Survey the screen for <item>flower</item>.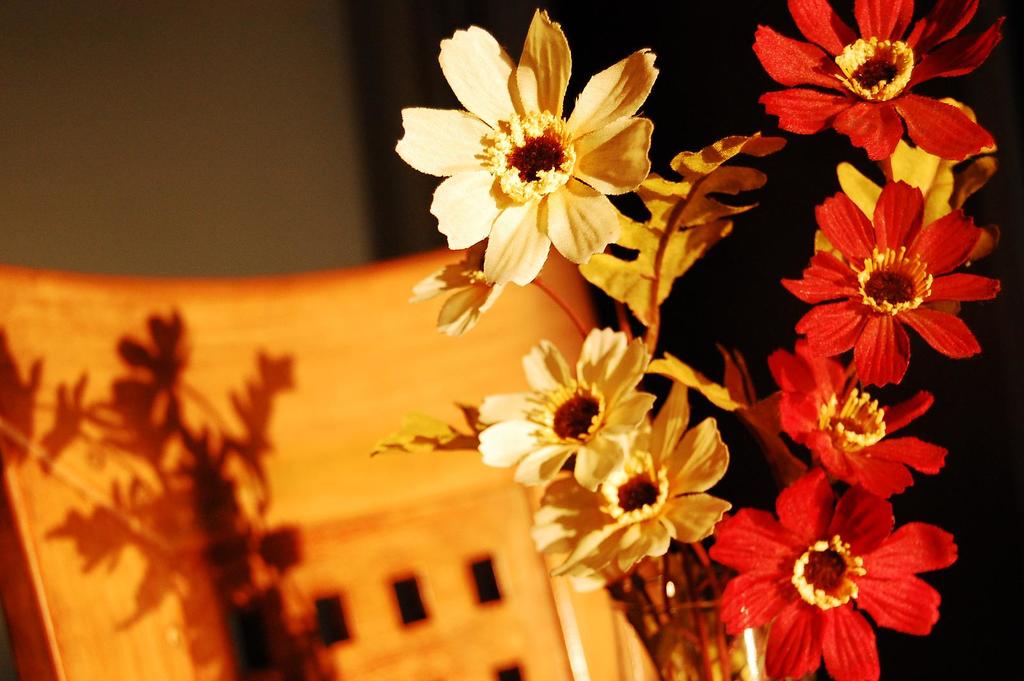
Survey found: bbox=[746, 335, 970, 491].
